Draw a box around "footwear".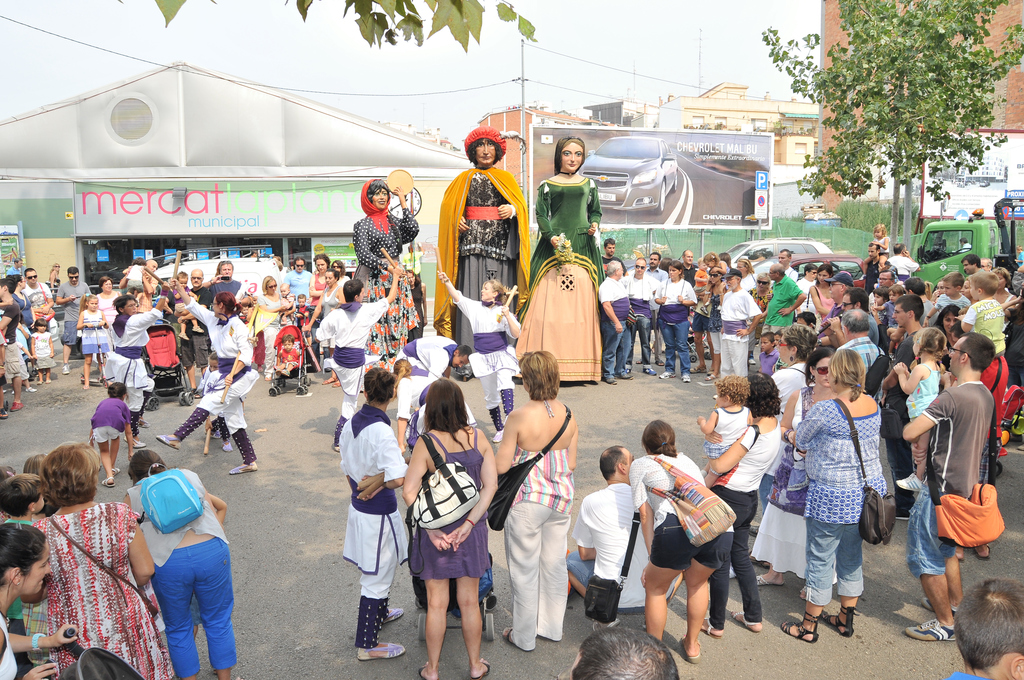
(x1=714, y1=302, x2=721, y2=312).
